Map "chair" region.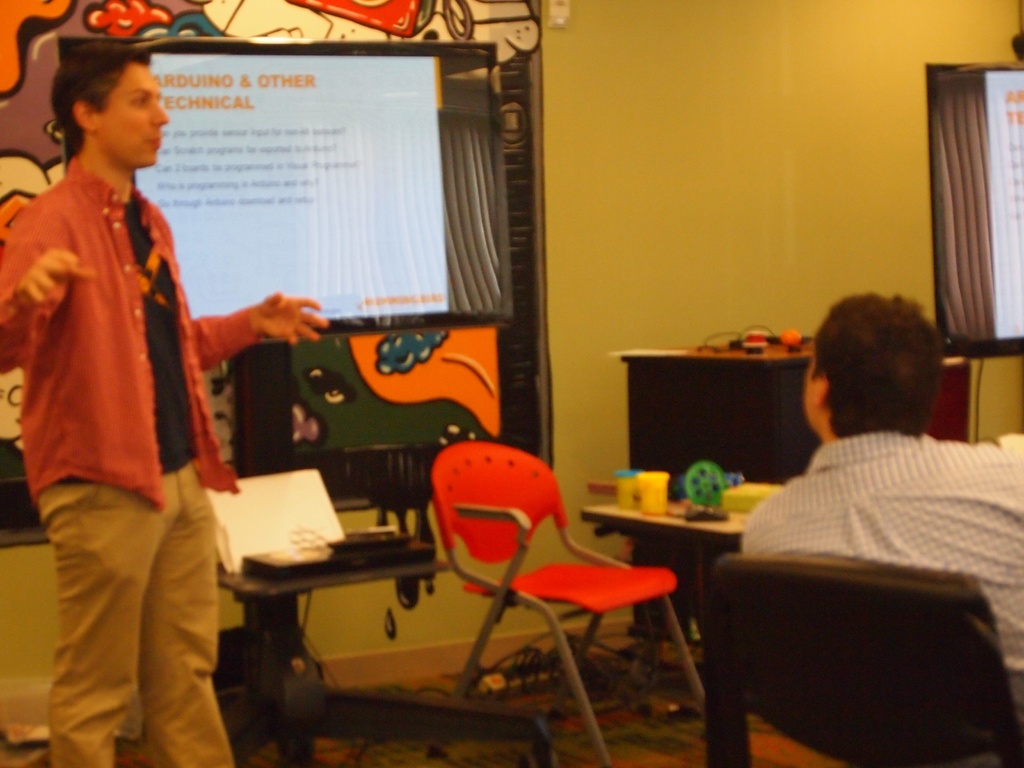
Mapped to {"left": 405, "top": 435, "right": 701, "bottom": 746}.
